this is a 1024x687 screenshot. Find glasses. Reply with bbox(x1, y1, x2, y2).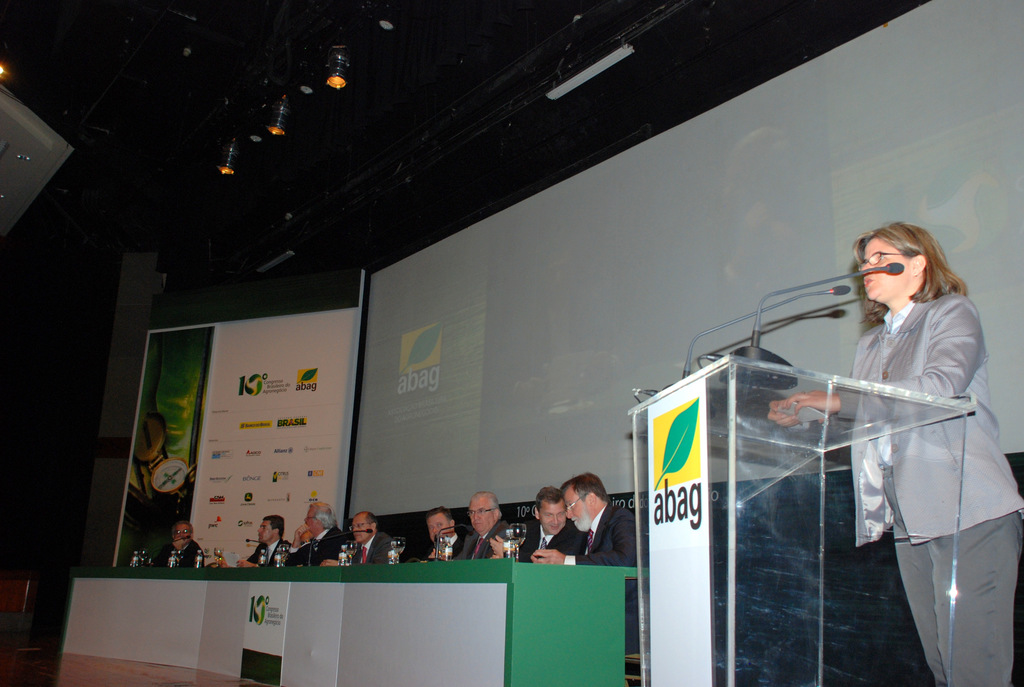
bbox(350, 521, 370, 529).
